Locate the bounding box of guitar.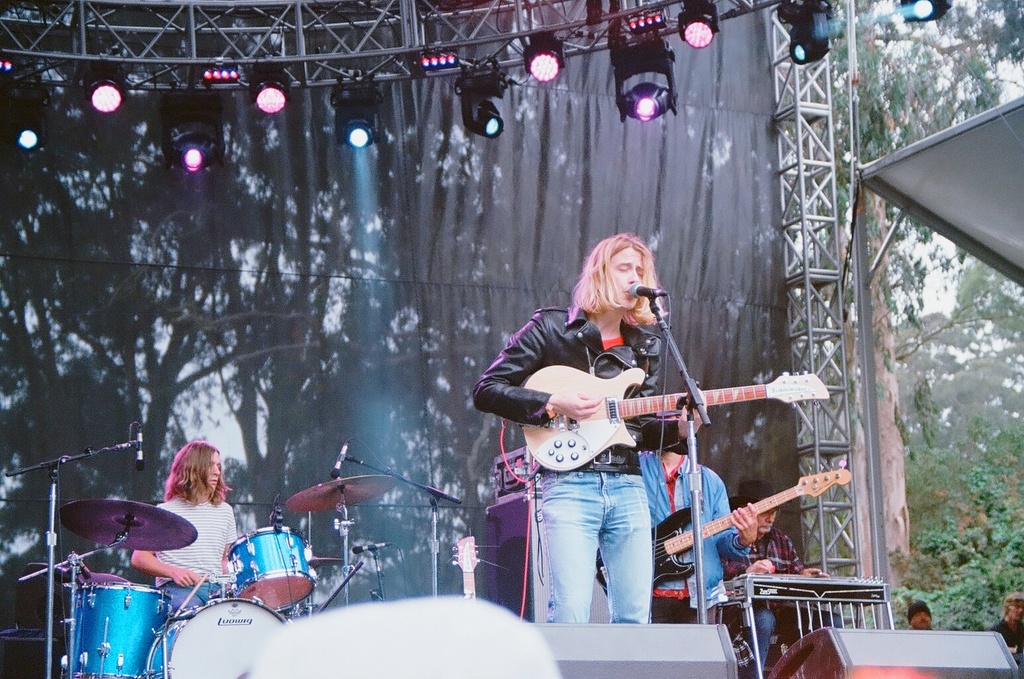
Bounding box: bbox=[514, 363, 834, 473].
